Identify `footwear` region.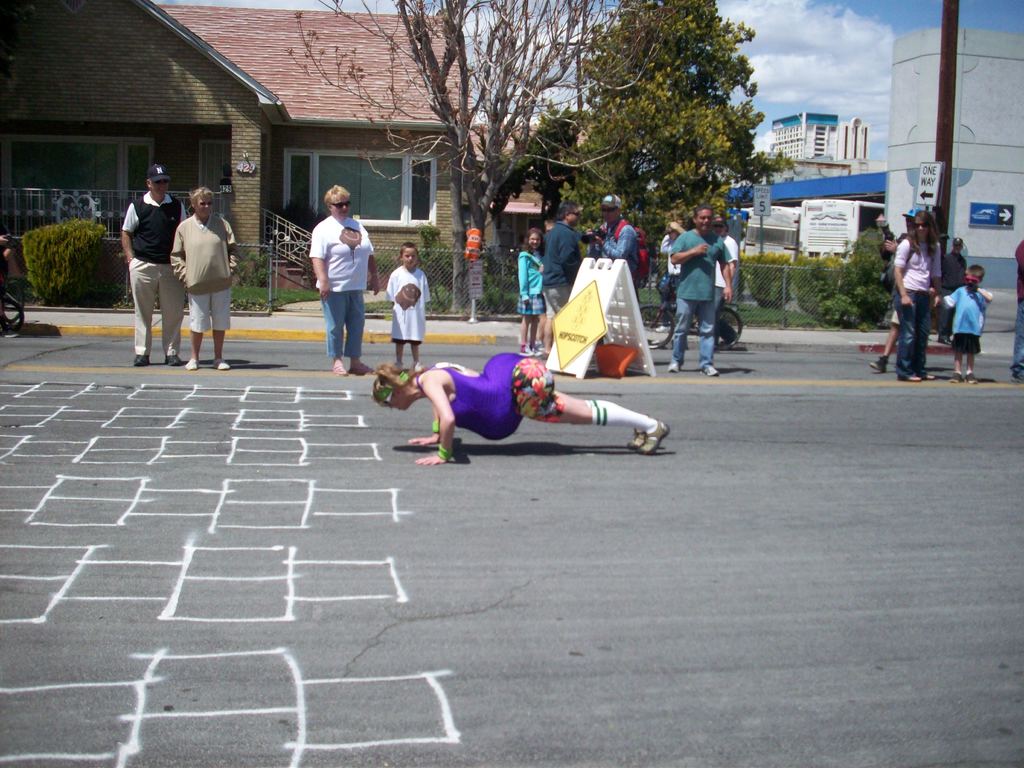
Region: bbox=(670, 361, 684, 373).
